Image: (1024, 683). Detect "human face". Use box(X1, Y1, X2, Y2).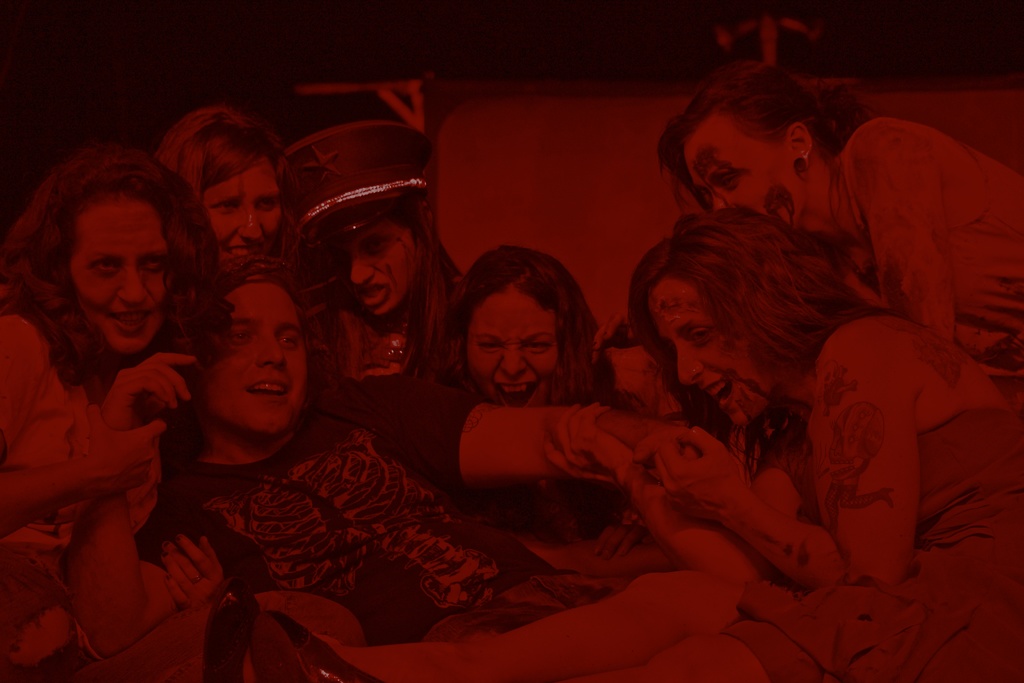
box(682, 117, 810, 226).
